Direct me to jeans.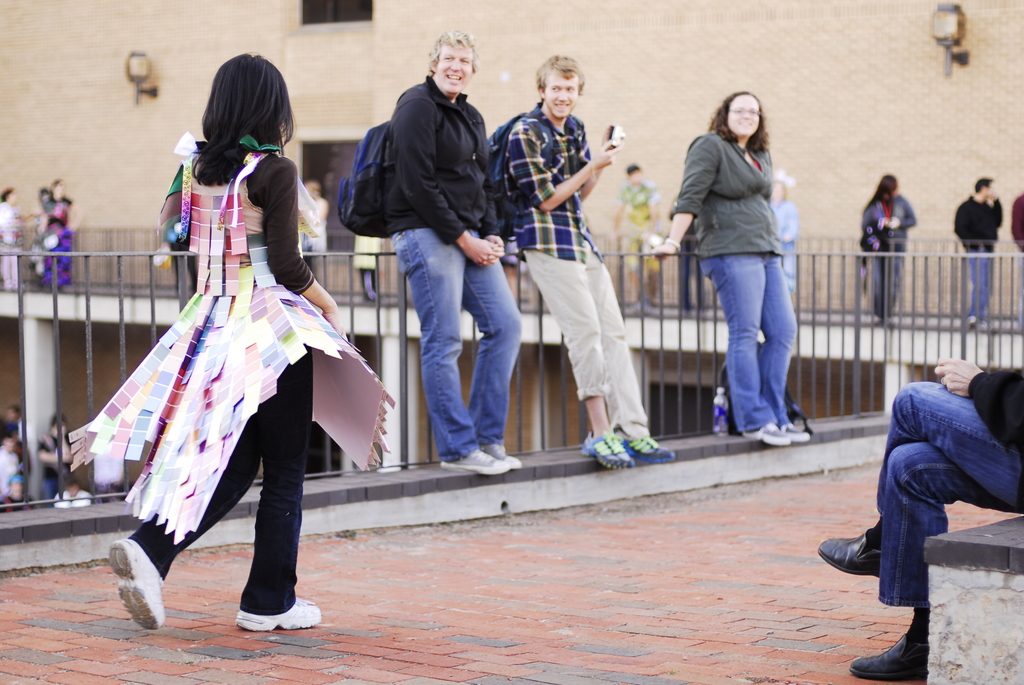
Direction: 969 253 1006 326.
